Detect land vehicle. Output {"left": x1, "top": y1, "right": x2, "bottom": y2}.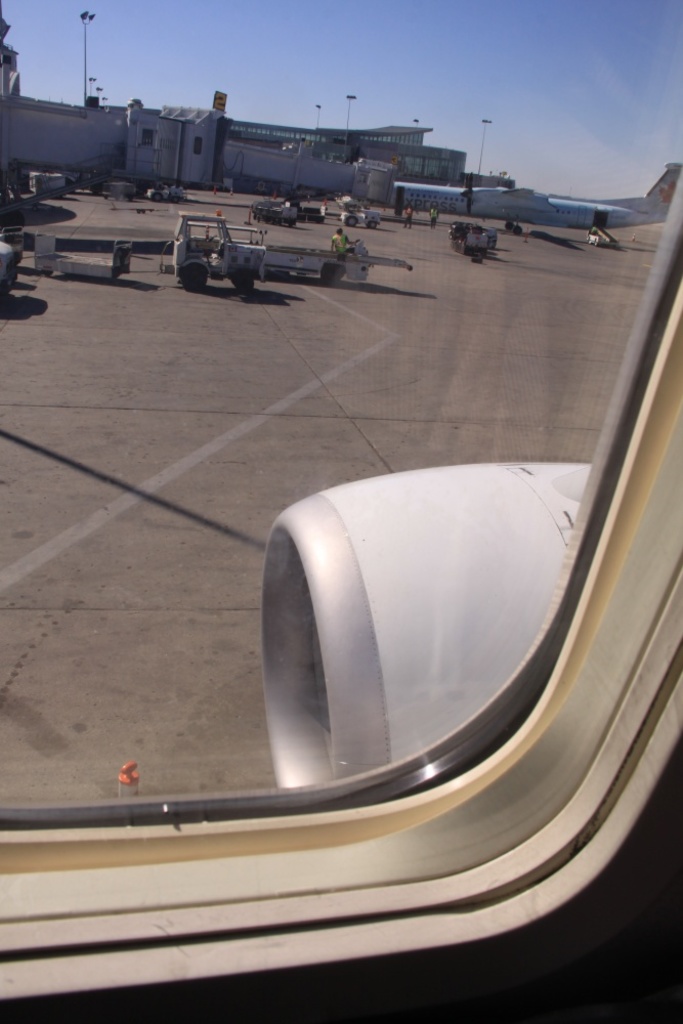
{"left": 339, "top": 202, "right": 382, "bottom": 226}.
